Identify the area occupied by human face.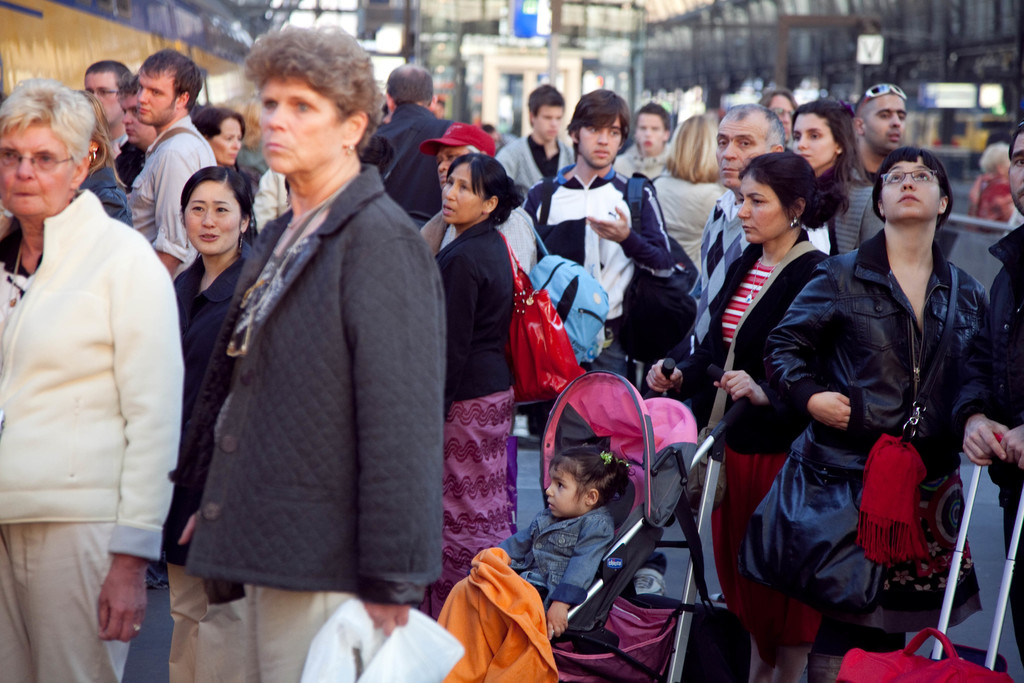
Area: (867,92,906,152).
